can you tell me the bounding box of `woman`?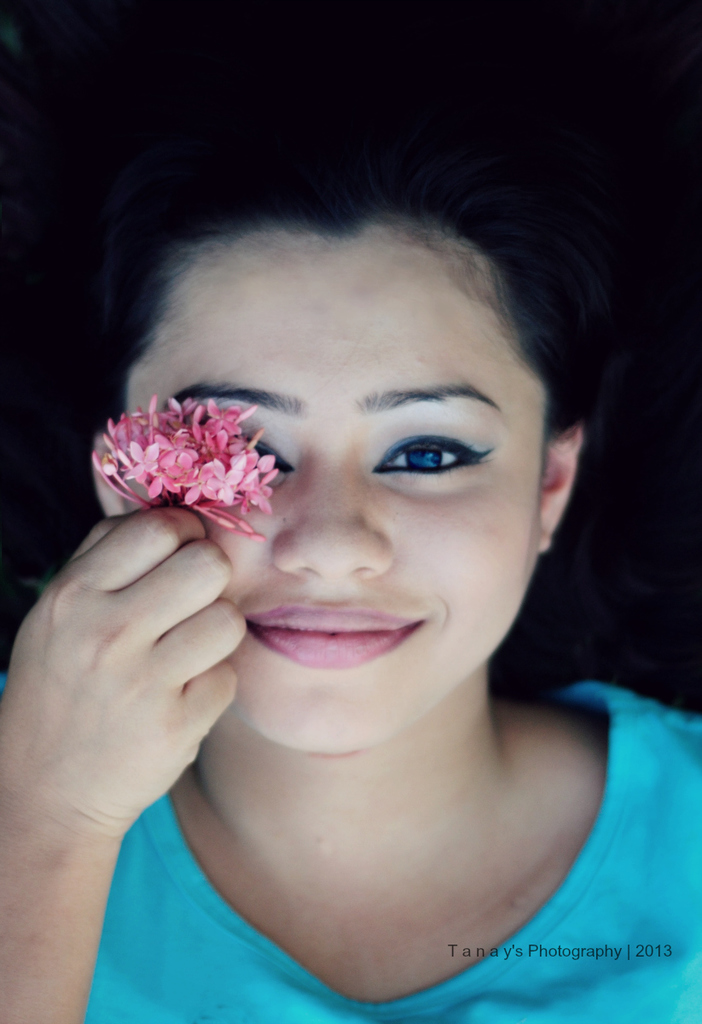
rect(26, 89, 675, 994).
